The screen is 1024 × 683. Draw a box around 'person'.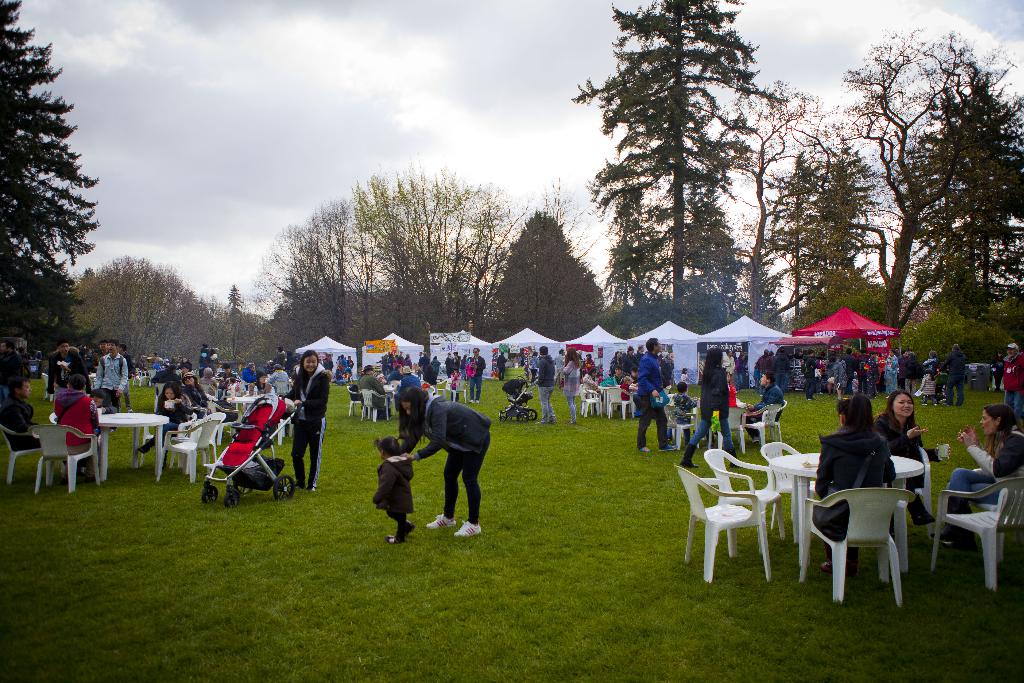
(557, 349, 582, 423).
